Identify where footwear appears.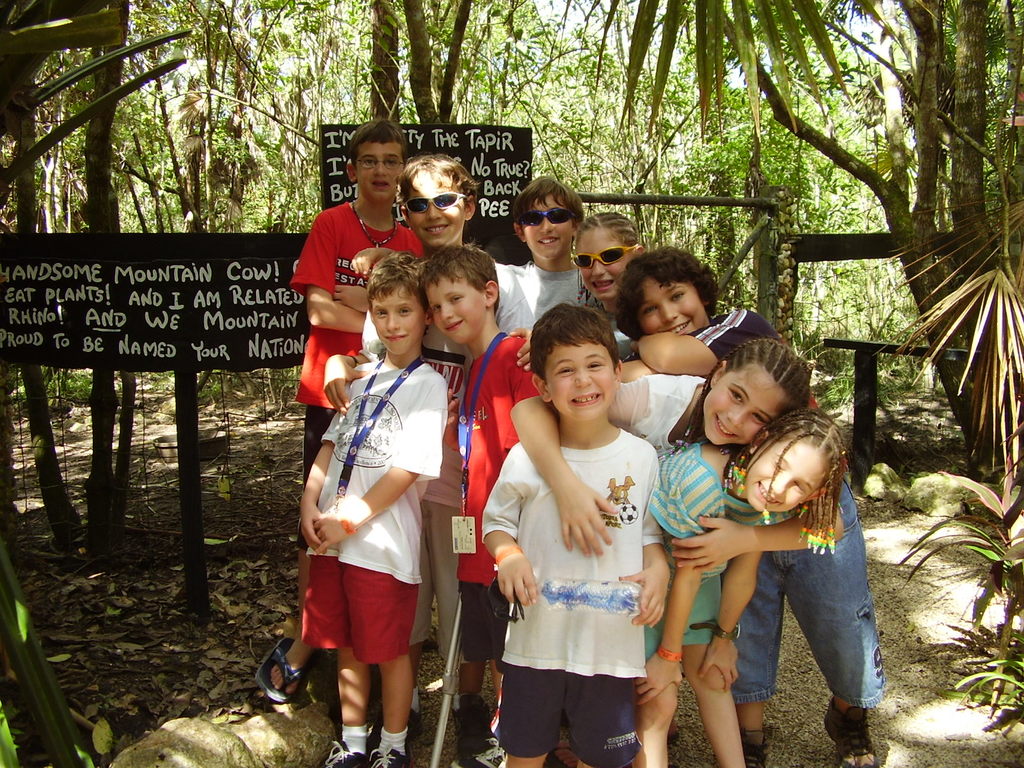
Appears at {"x1": 453, "y1": 737, "x2": 516, "y2": 765}.
